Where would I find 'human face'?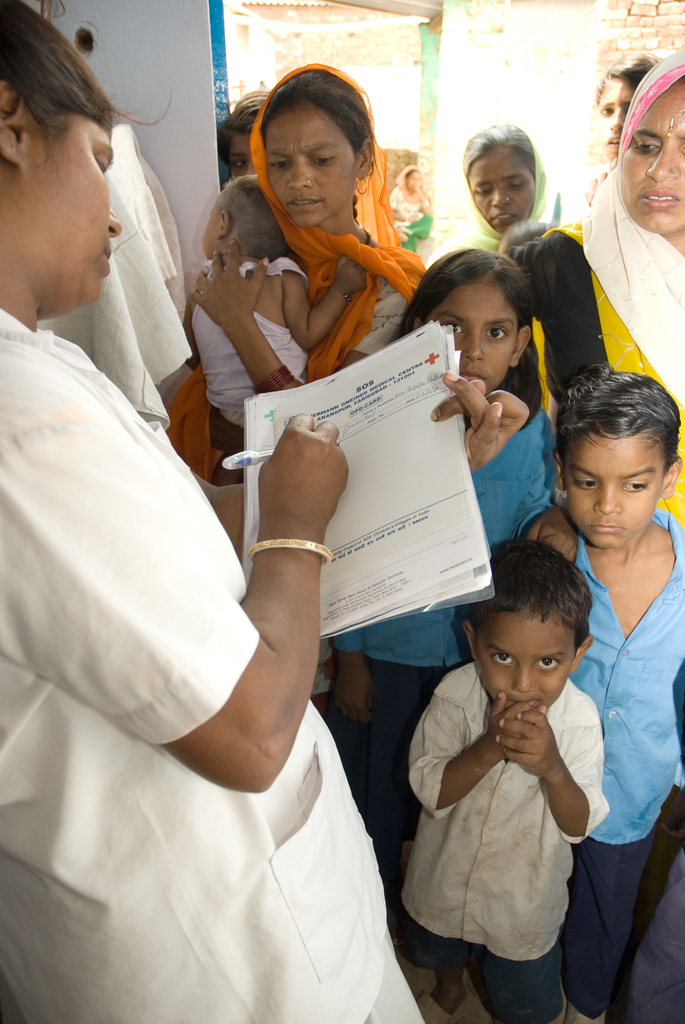
At region(22, 112, 120, 307).
